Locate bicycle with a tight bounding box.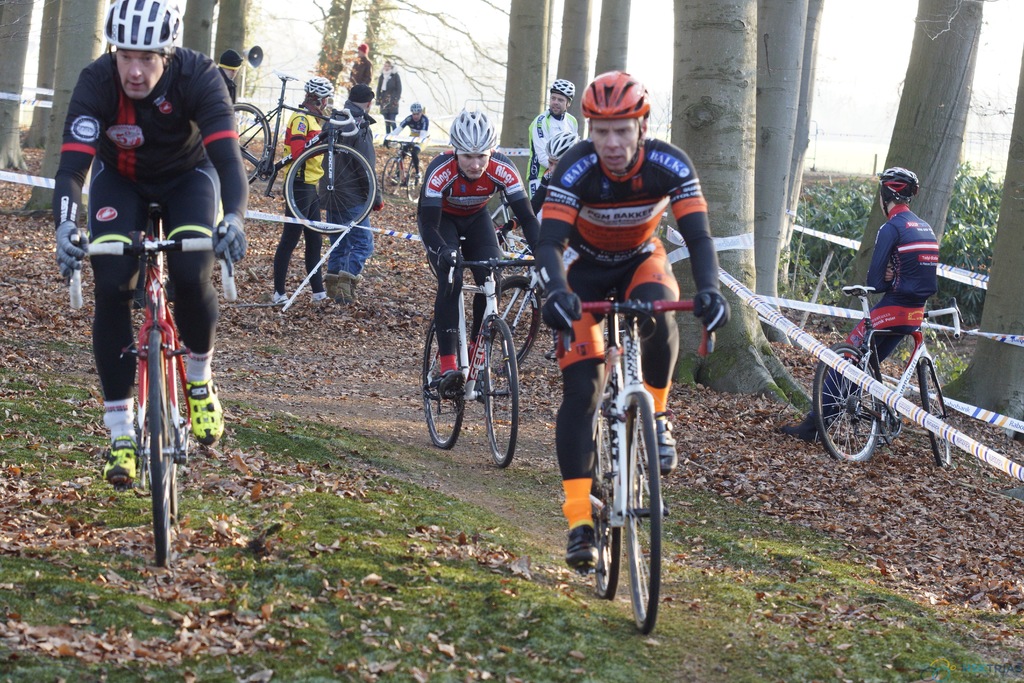
417:239:545:470.
